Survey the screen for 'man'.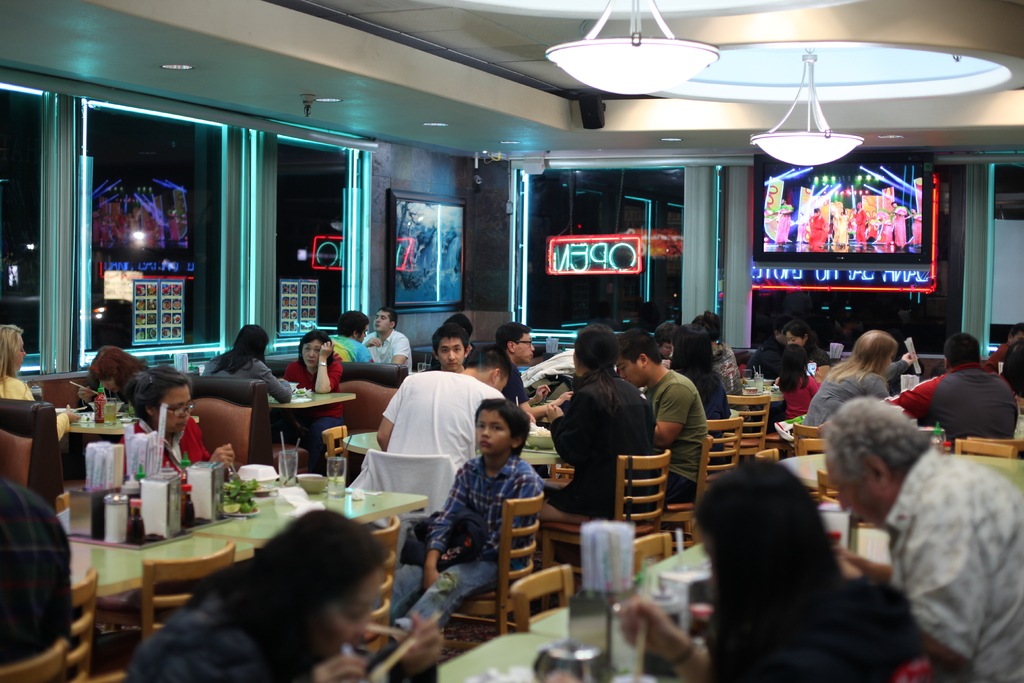
Survey found: (left=888, top=331, right=1020, bottom=445).
